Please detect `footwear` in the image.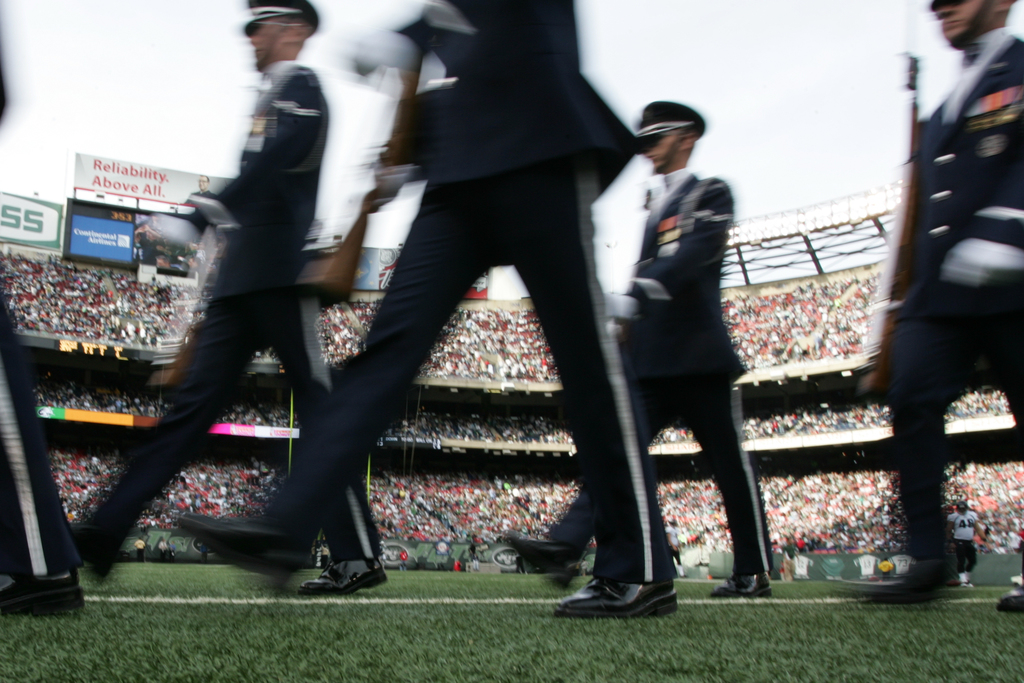
<box>296,557,389,600</box>.
